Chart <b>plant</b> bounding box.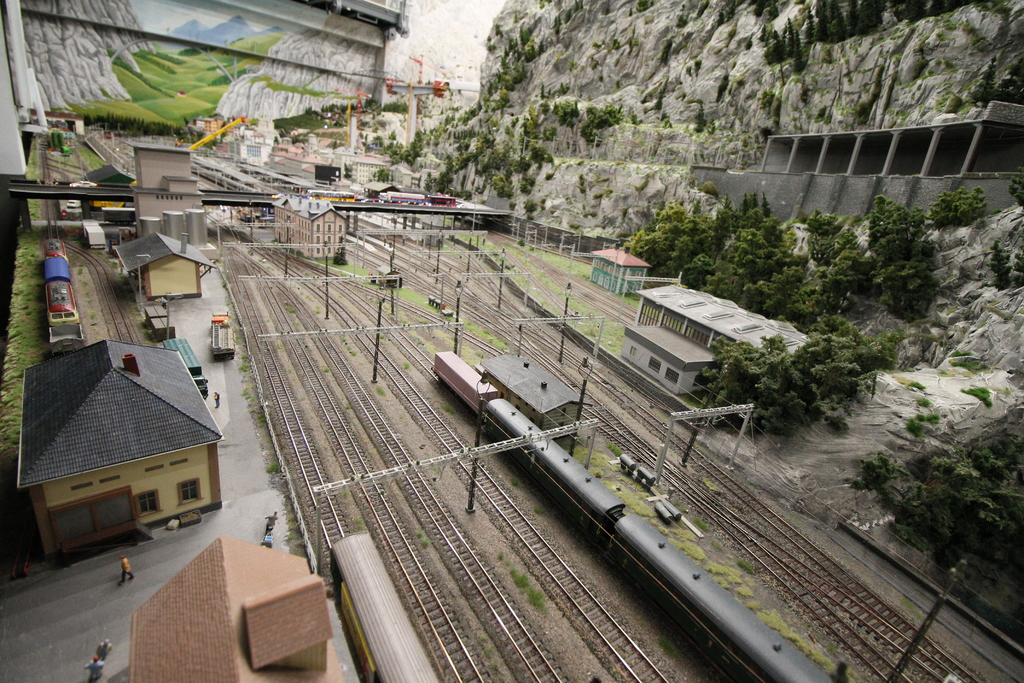
Charted: [x1=77, y1=267, x2=85, y2=274].
